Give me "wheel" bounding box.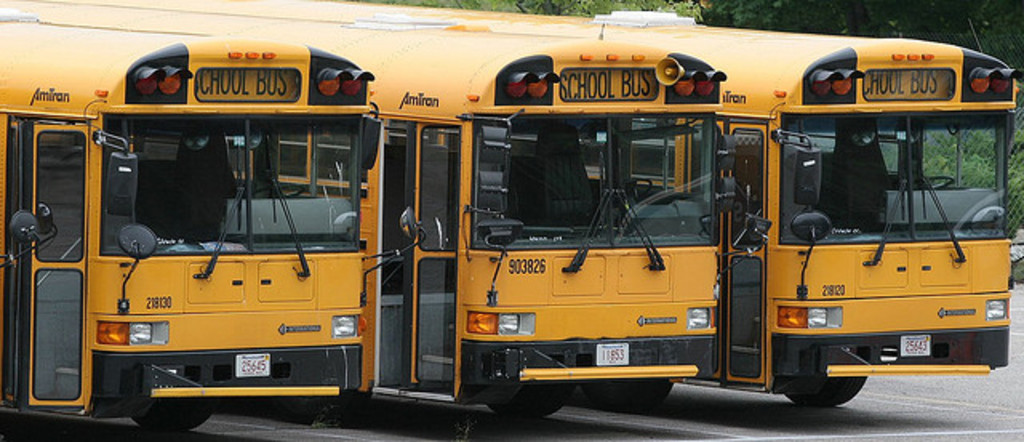
<box>776,370,874,407</box>.
